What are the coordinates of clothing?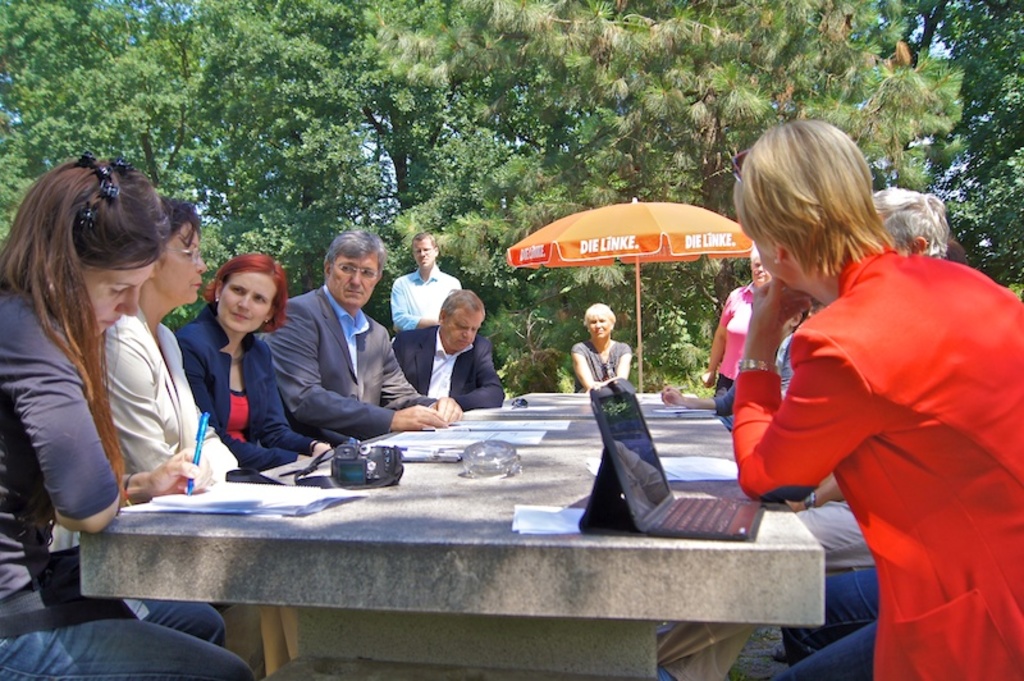
rect(100, 314, 237, 490).
